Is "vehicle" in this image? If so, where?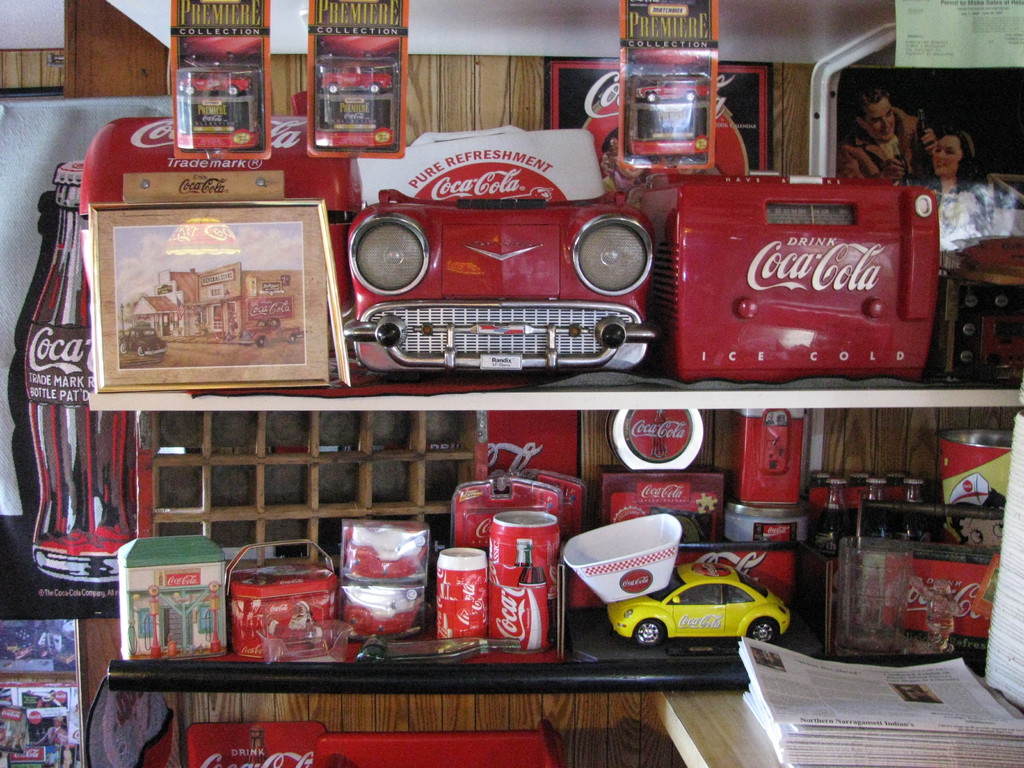
Yes, at [175,66,251,98].
